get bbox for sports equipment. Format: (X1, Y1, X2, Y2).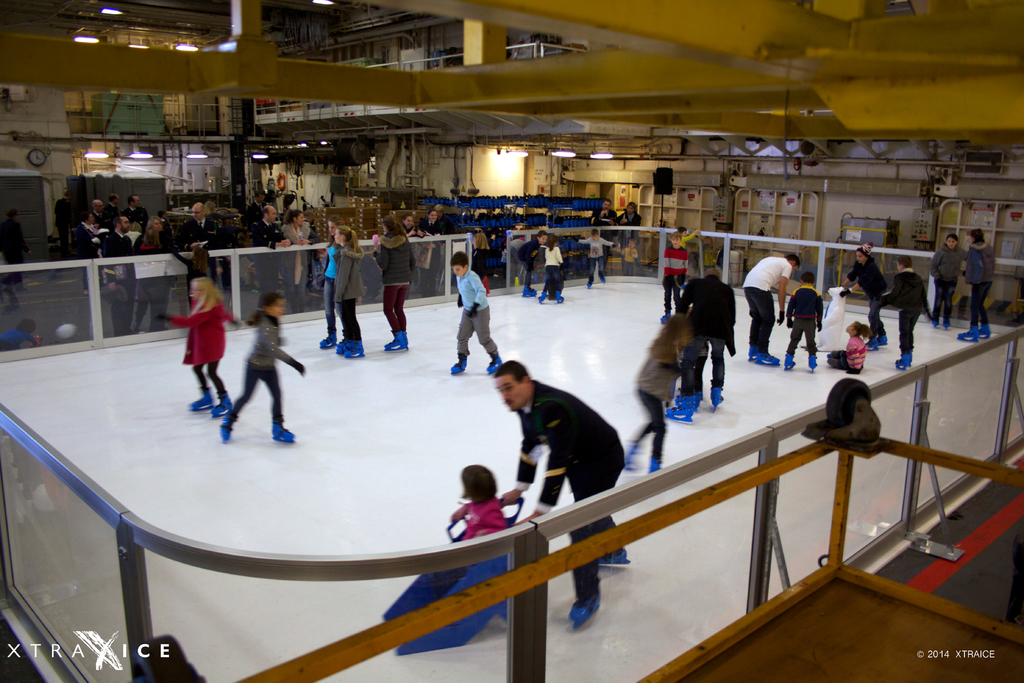
(599, 546, 630, 568).
